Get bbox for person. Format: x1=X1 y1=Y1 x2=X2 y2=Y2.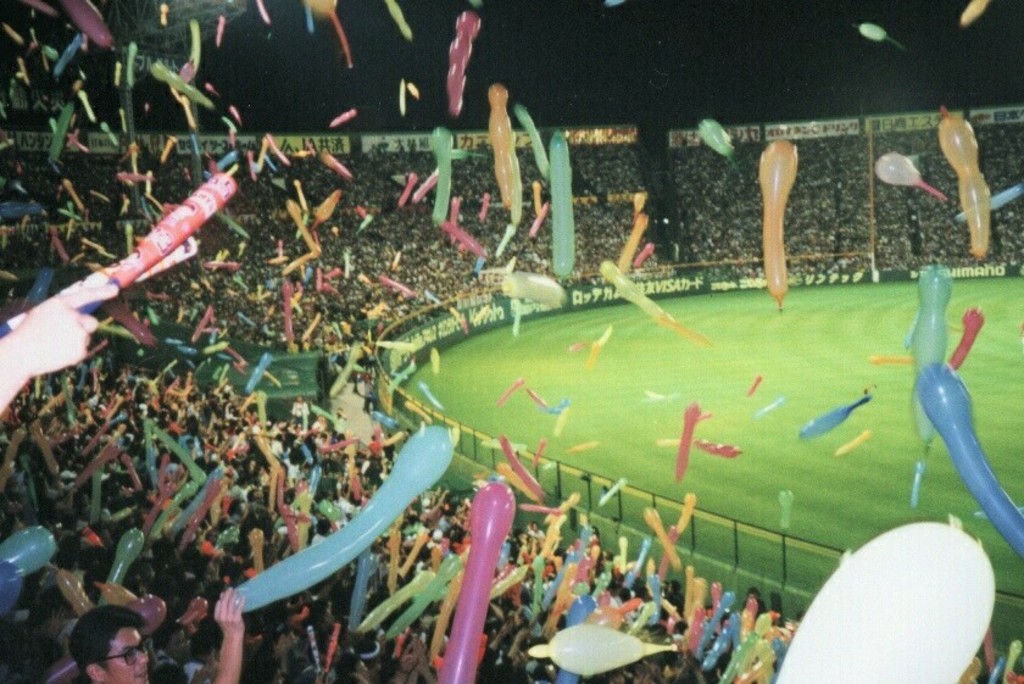
x1=63 y1=589 x2=245 y2=683.
